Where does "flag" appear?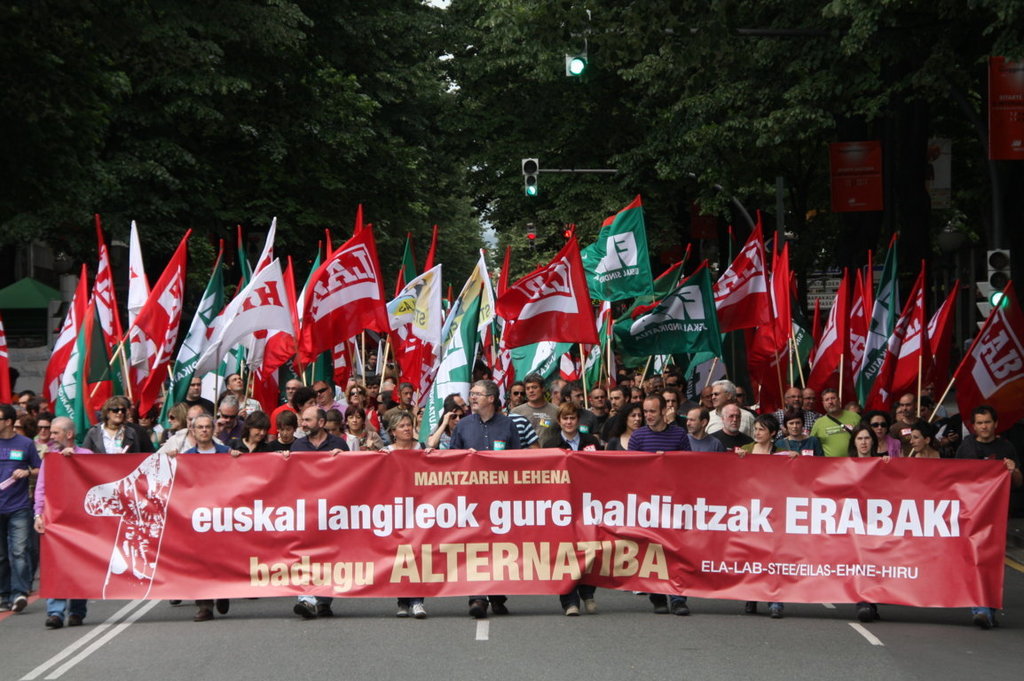
Appears at bbox(487, 236, 593, 341).
